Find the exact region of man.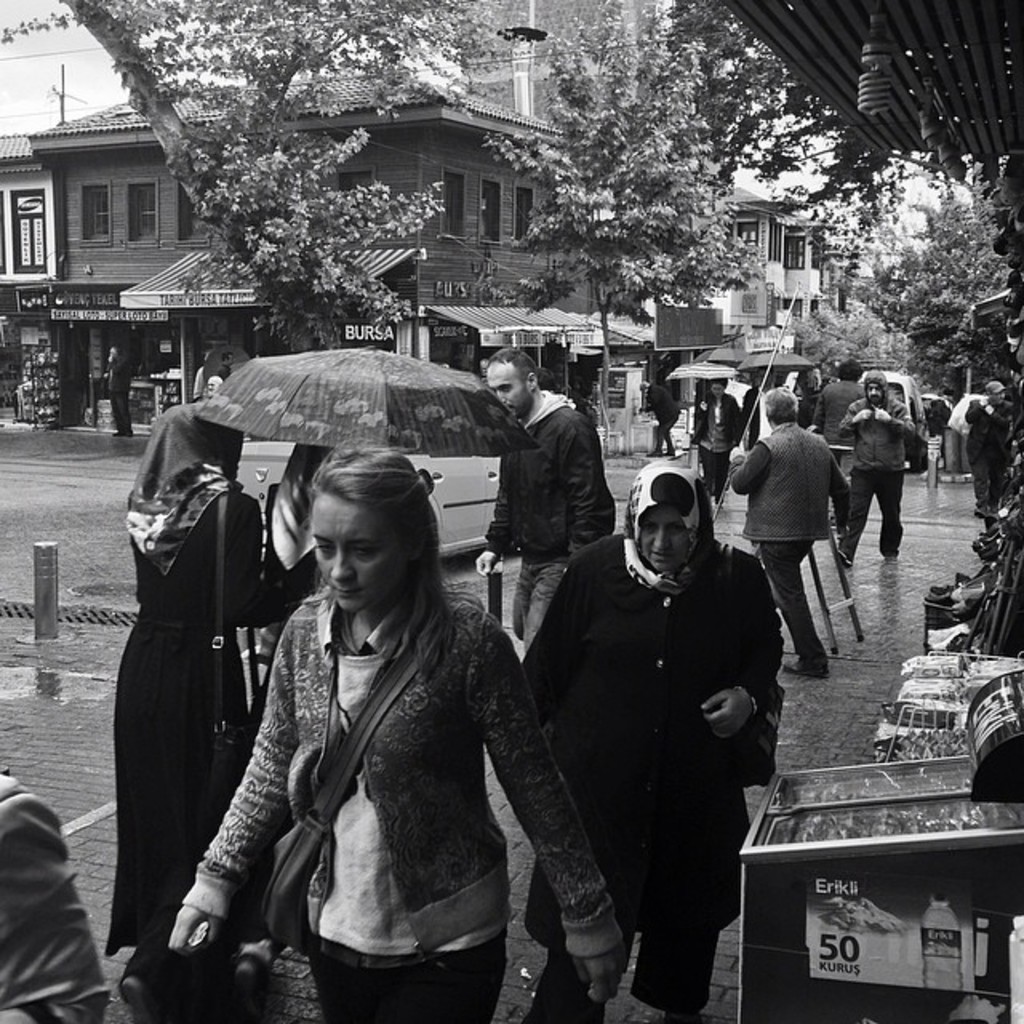
Exact region: bbox=[960, 381, 1013, 528].
